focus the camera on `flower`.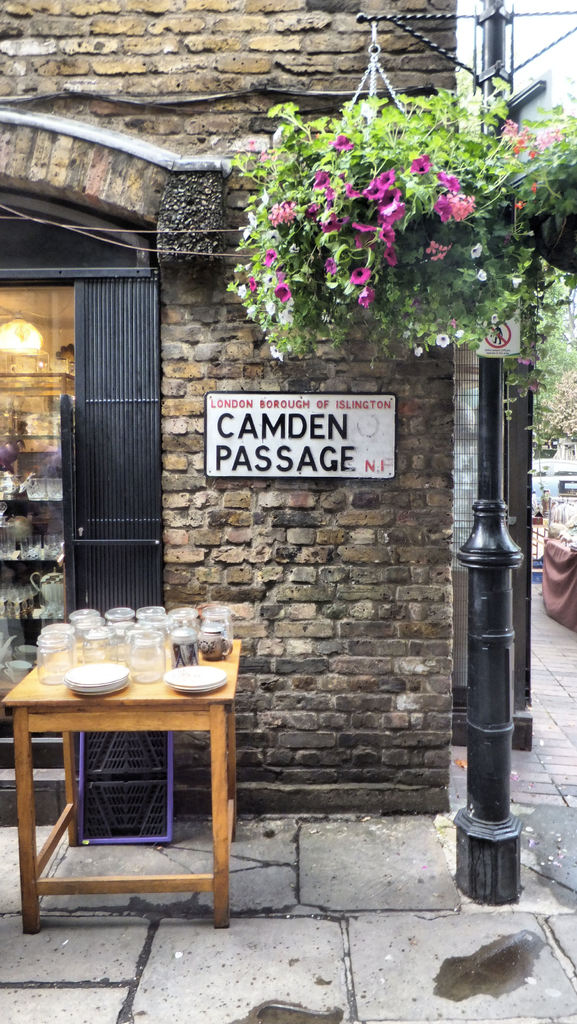
Focus region: <region>425, 238, 456, 259</region>.
